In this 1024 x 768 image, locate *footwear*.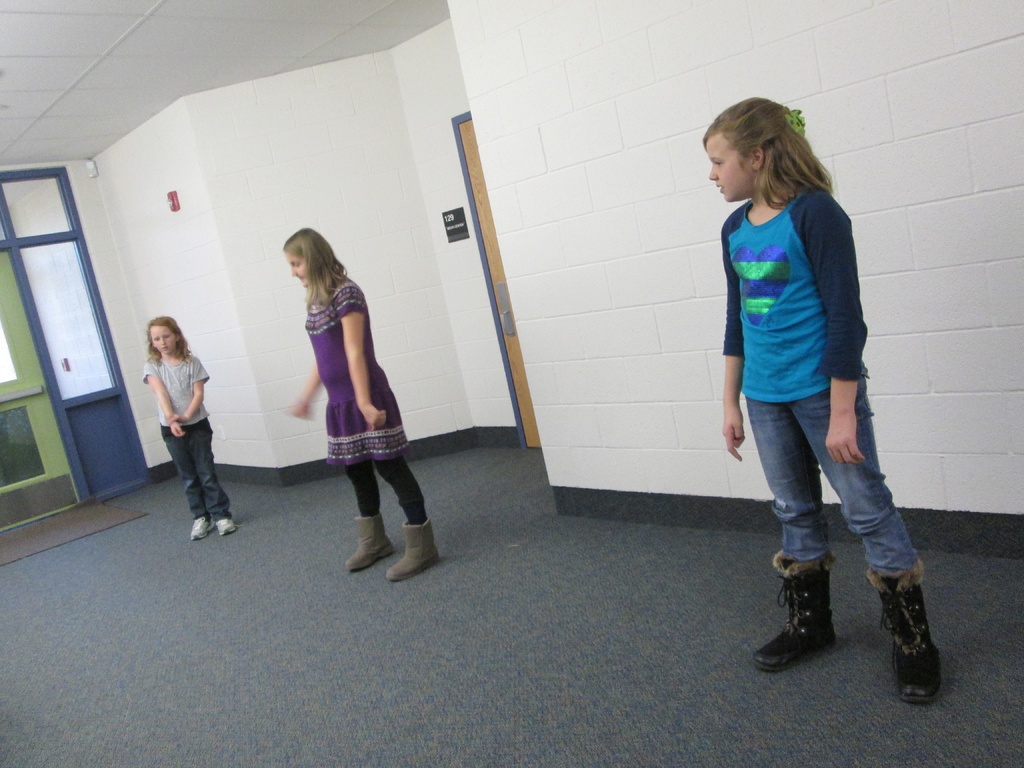
Bounding box: select_region(340, 511, 397, 574).
